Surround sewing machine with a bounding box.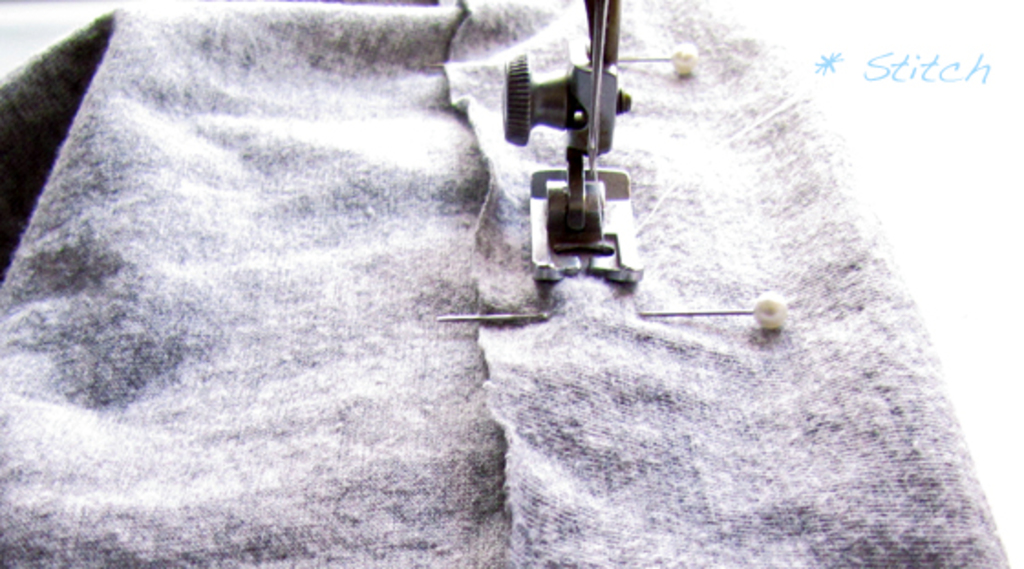
crop(5, 2, 1011, 567).
